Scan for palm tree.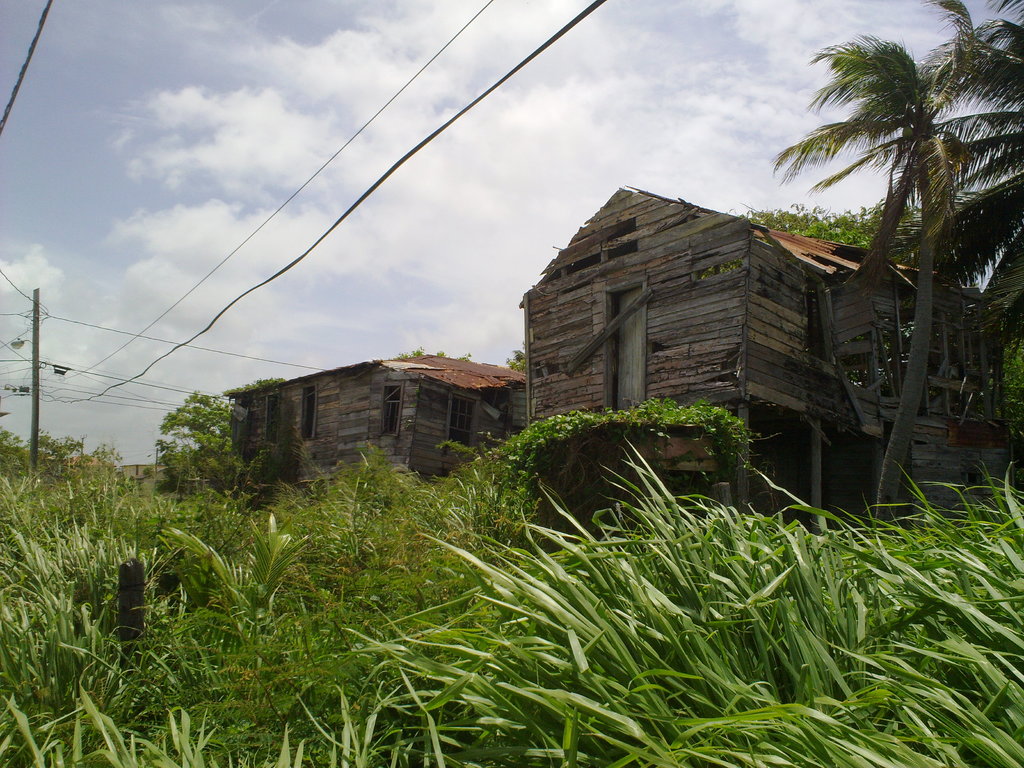
Scan result: crop(788, 31, 1007, 504).
